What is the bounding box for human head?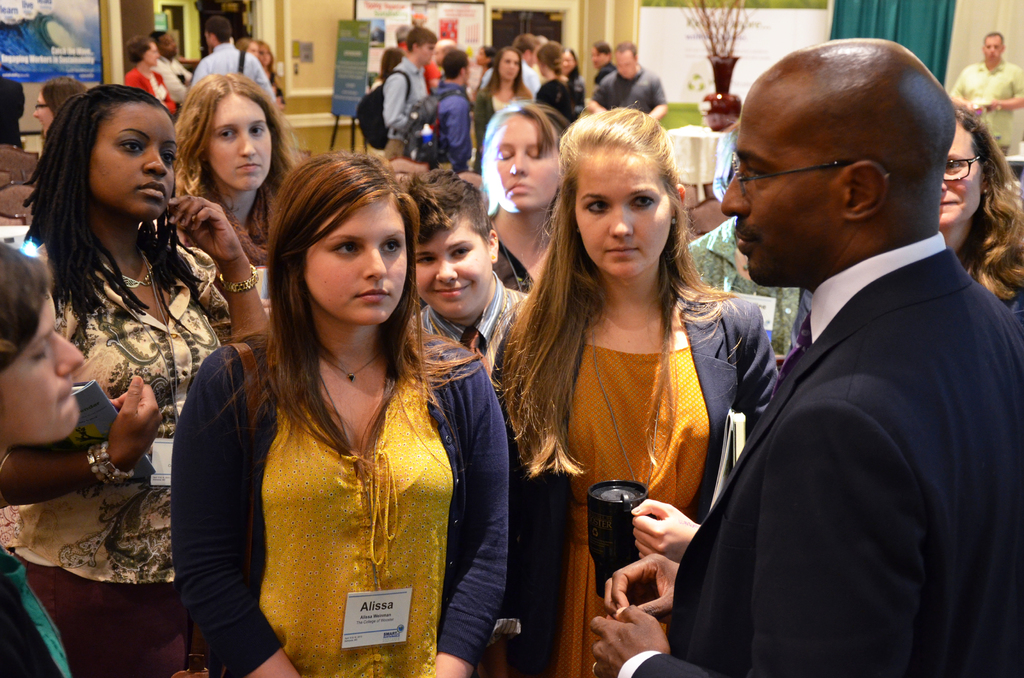
{"left": 380, "top": 42, "right": 404, "bottom": 81}.
